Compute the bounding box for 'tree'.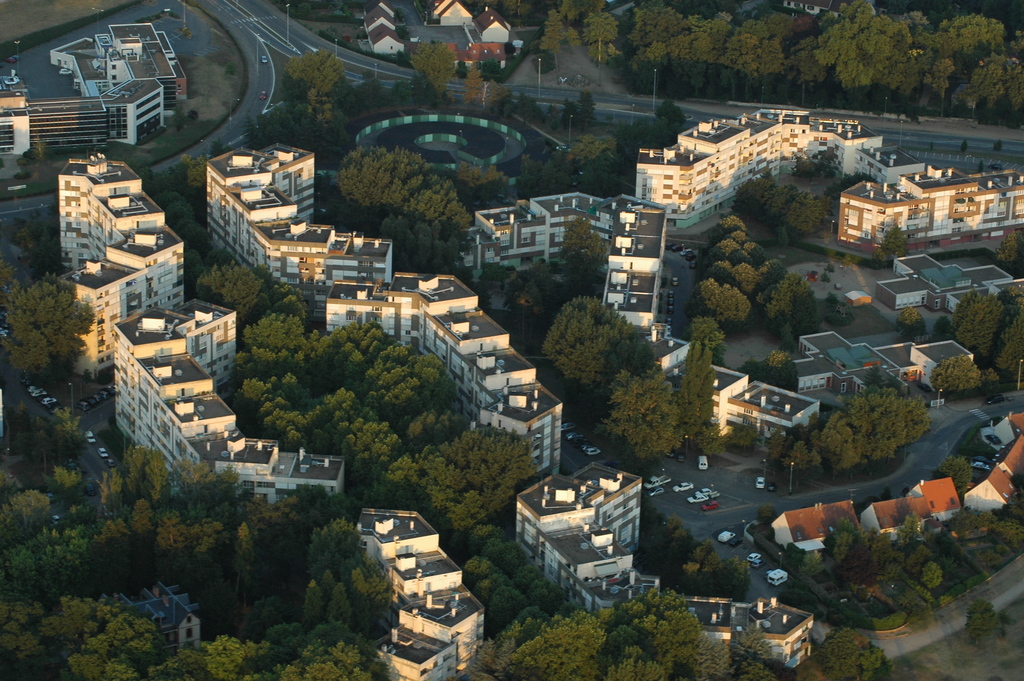
767,423,793,461.
